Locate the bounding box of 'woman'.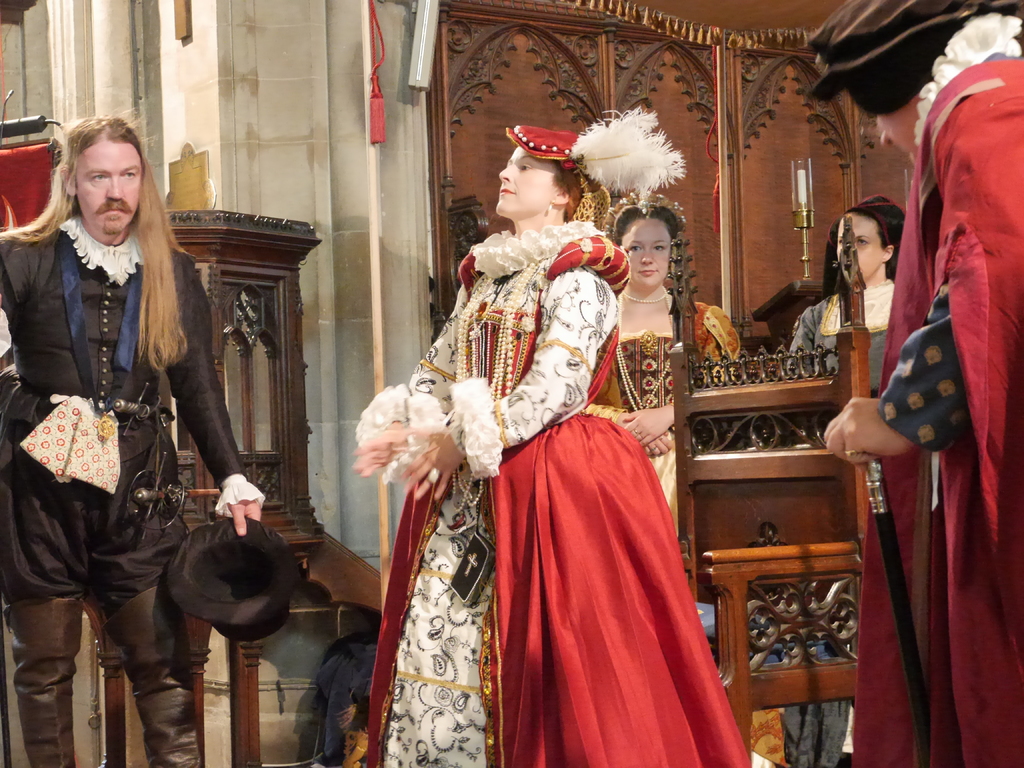
Bounding box: [591,182,733,545].
